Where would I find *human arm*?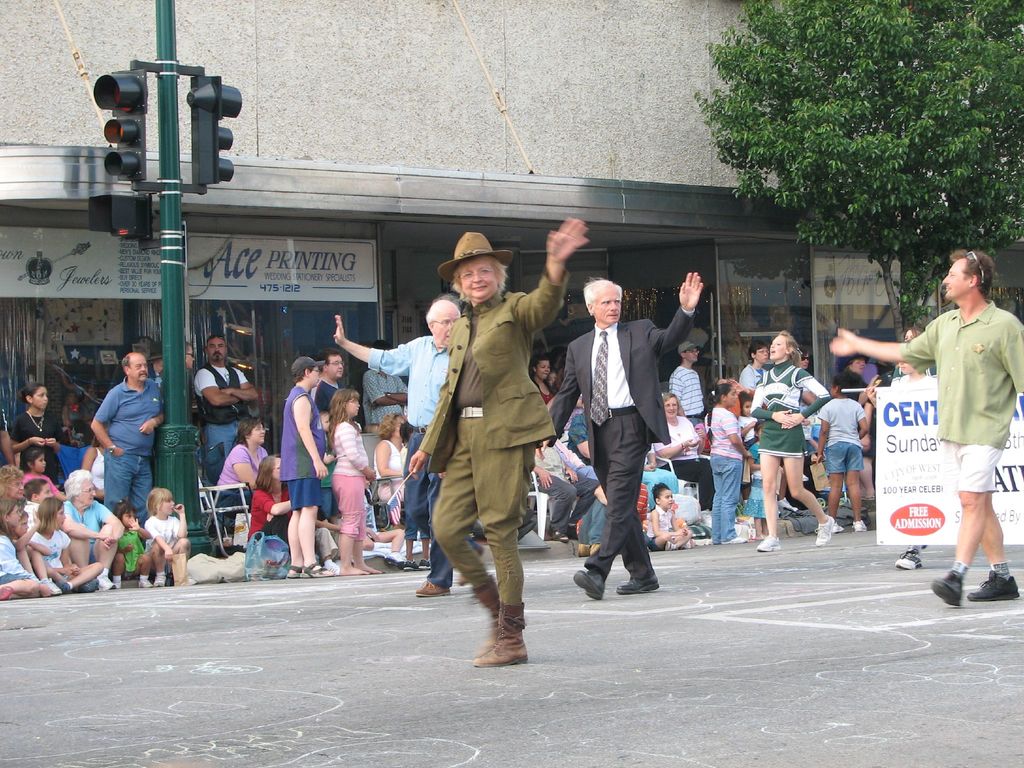
At l=531, t=460, r=557, b=491.
